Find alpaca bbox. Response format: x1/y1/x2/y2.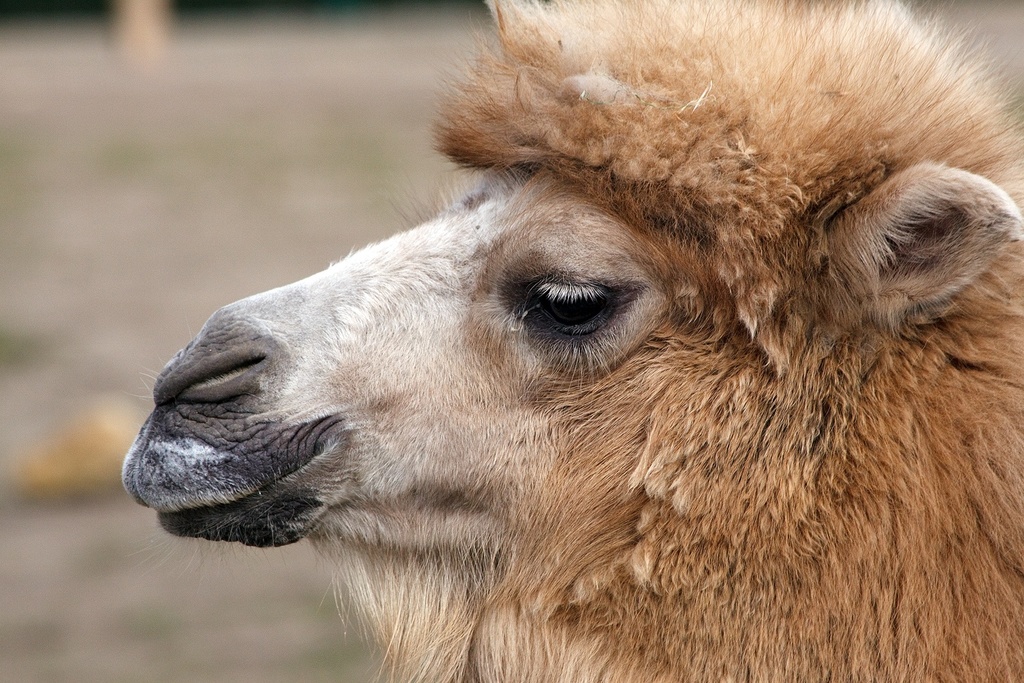
119/0/1023/682.
